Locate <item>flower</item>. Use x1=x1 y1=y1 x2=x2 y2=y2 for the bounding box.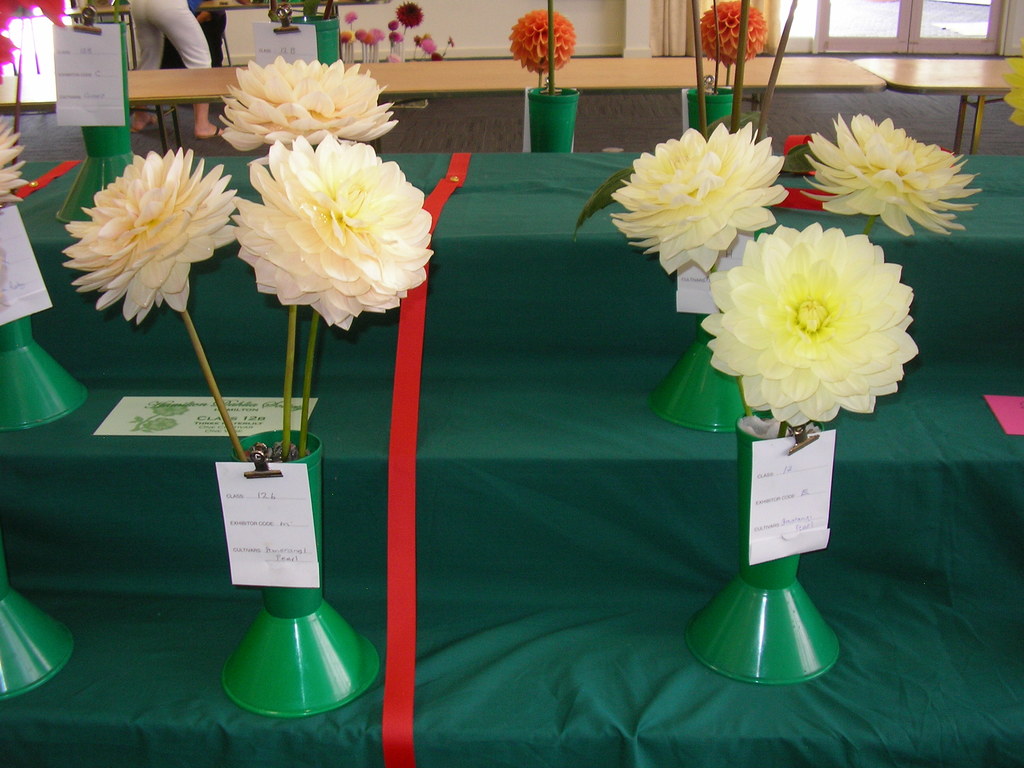
x1=389 y1=21 x2=398 y2=32.
